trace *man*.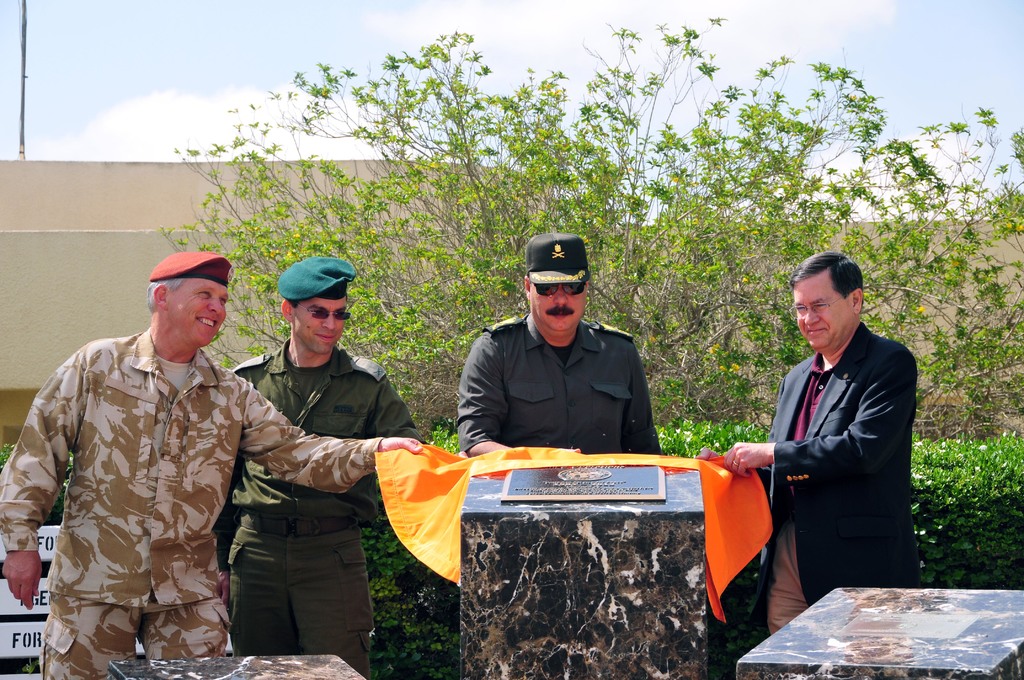
Traced to (x1=455, y1=229, x2=666, y2=455).
